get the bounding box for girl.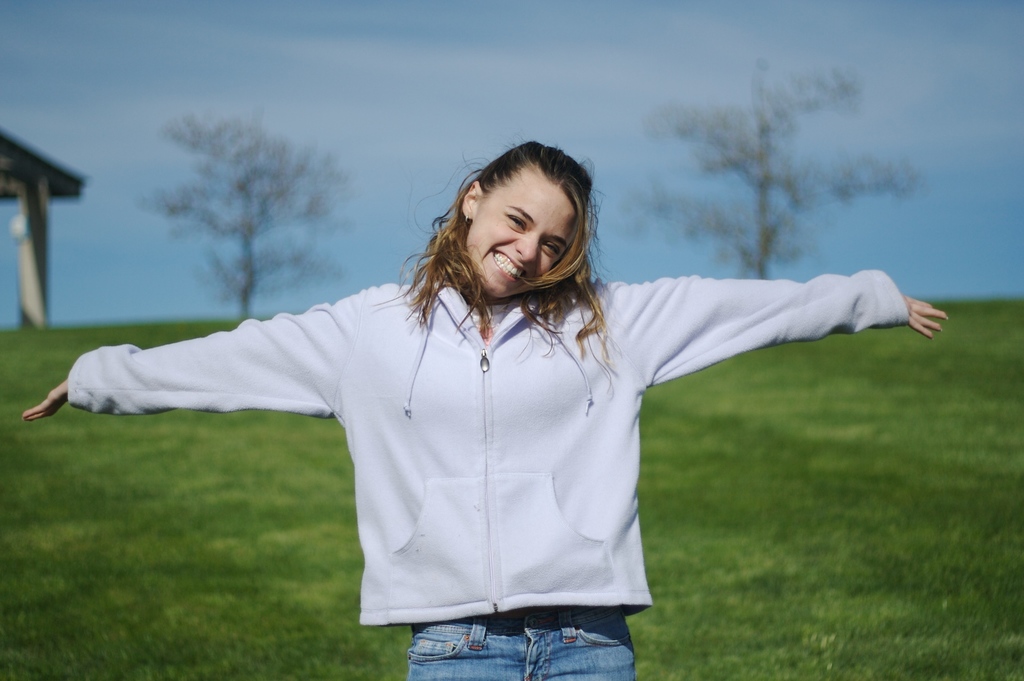
x1=20 y1=133 x2=949 y2=680.
